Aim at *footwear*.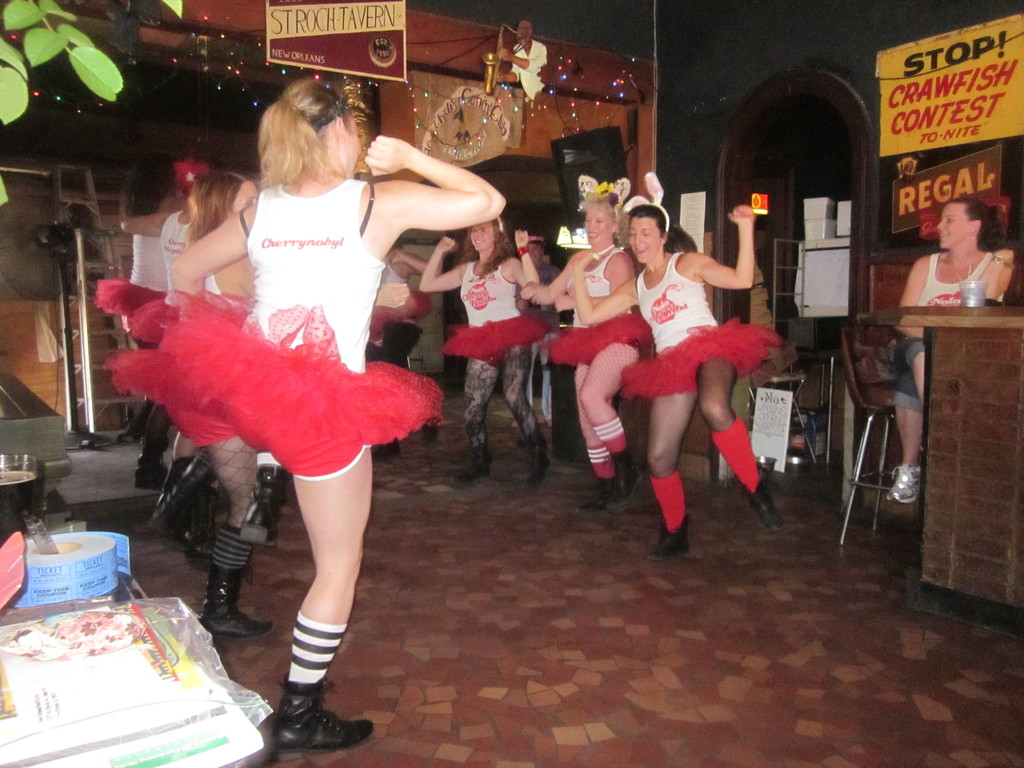
Aimed at Rect(647, 508, 685, 562).
